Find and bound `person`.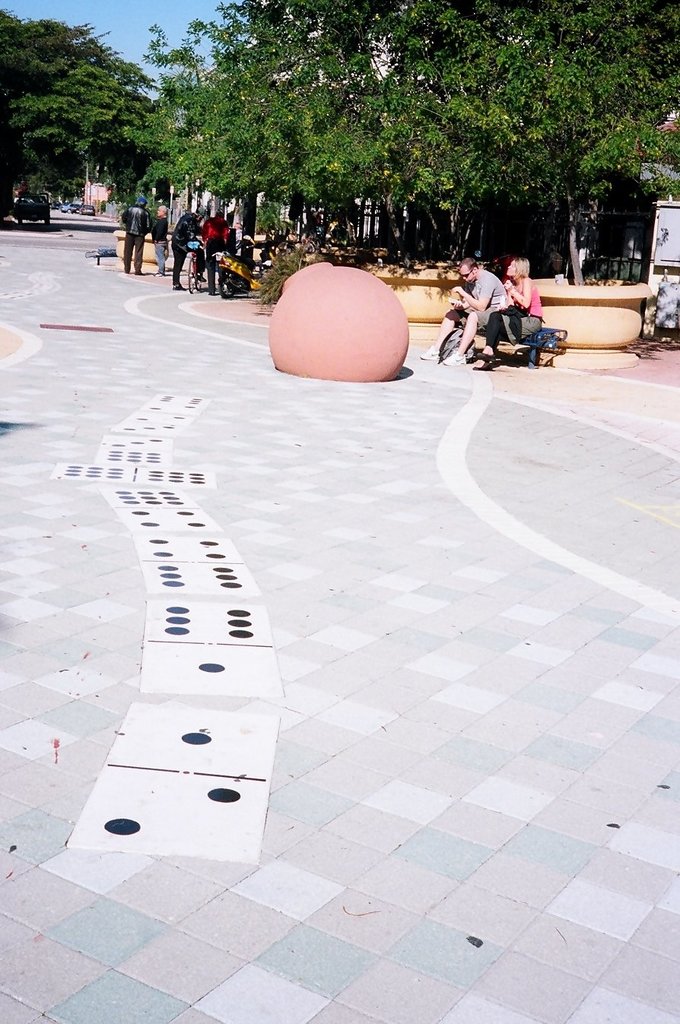
Bound: locate(202, 211, 228, 292).
